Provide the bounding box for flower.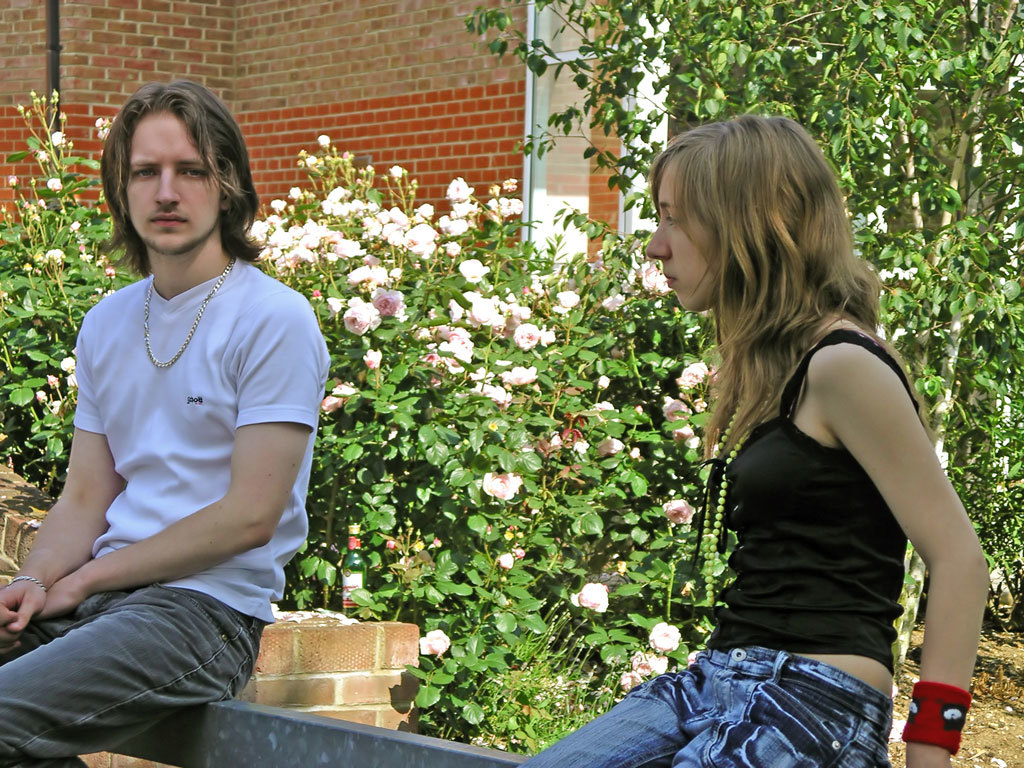
left=633, top=649, right=666, bottom=676.
